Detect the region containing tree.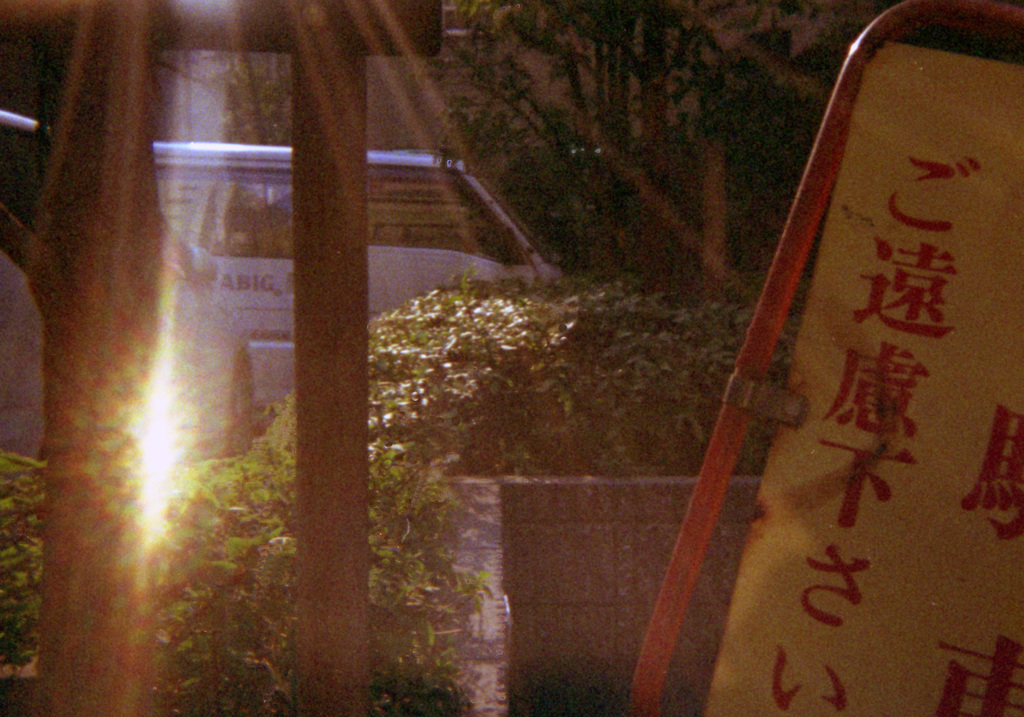
BBox(278, 0, 370, 716).
